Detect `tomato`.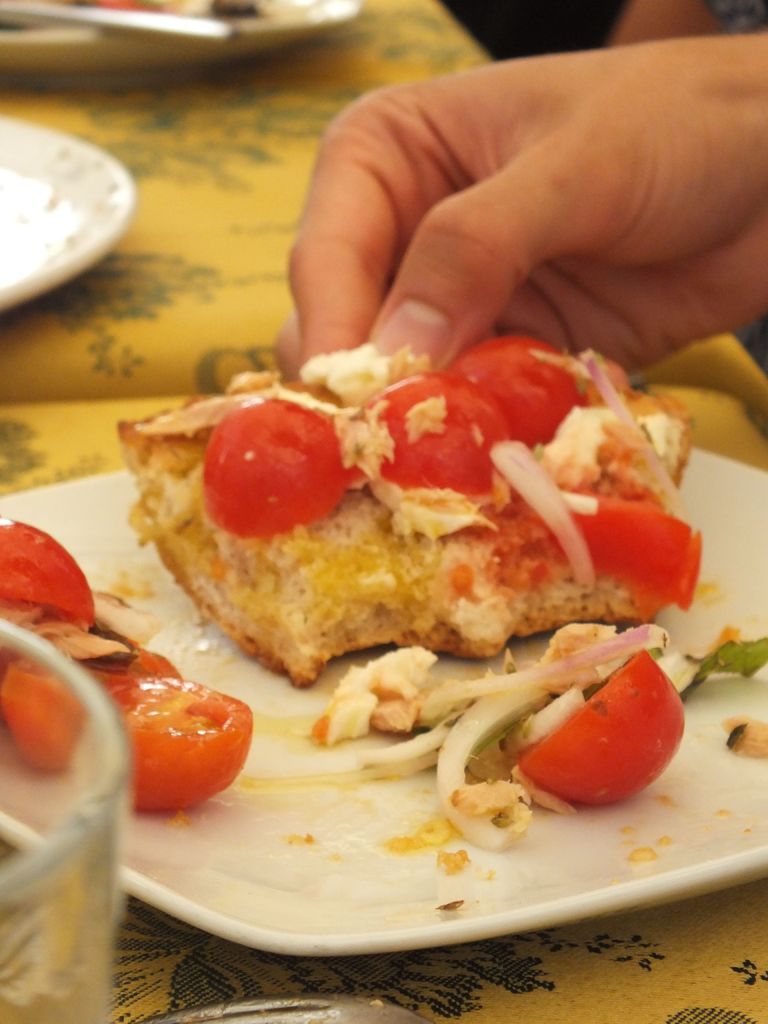
Detected at [0, 517, 92, 624].
